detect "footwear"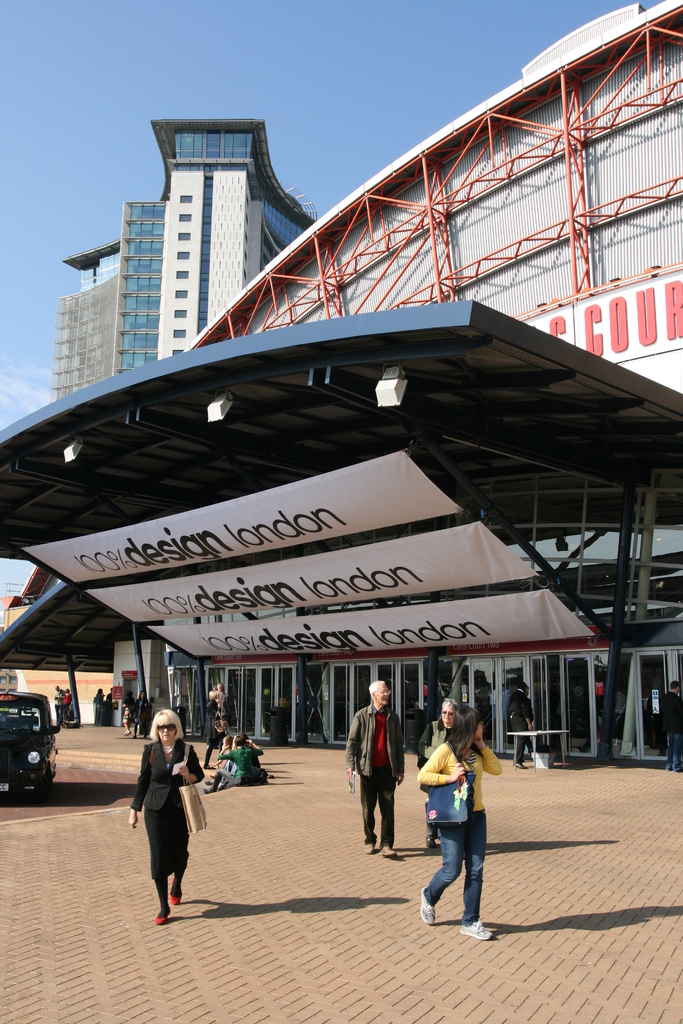
(158, 913, 168, 925)
